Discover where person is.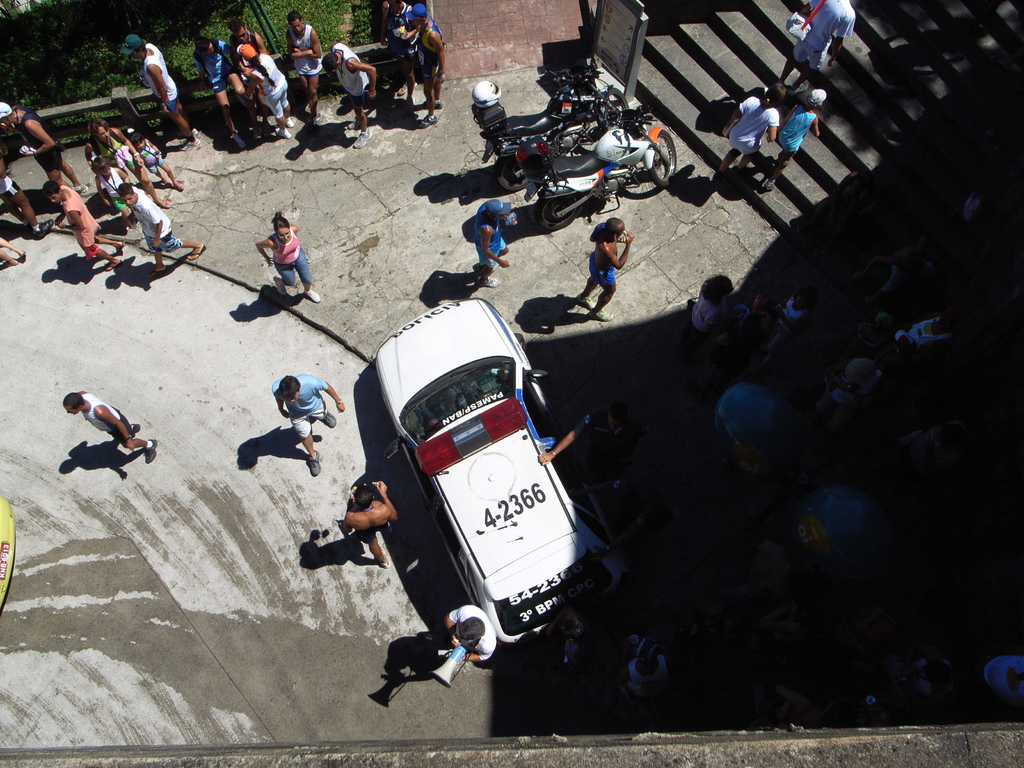
Discovered at {"left": 0, "top": 237, "right": 28, "bottom": 270}.
